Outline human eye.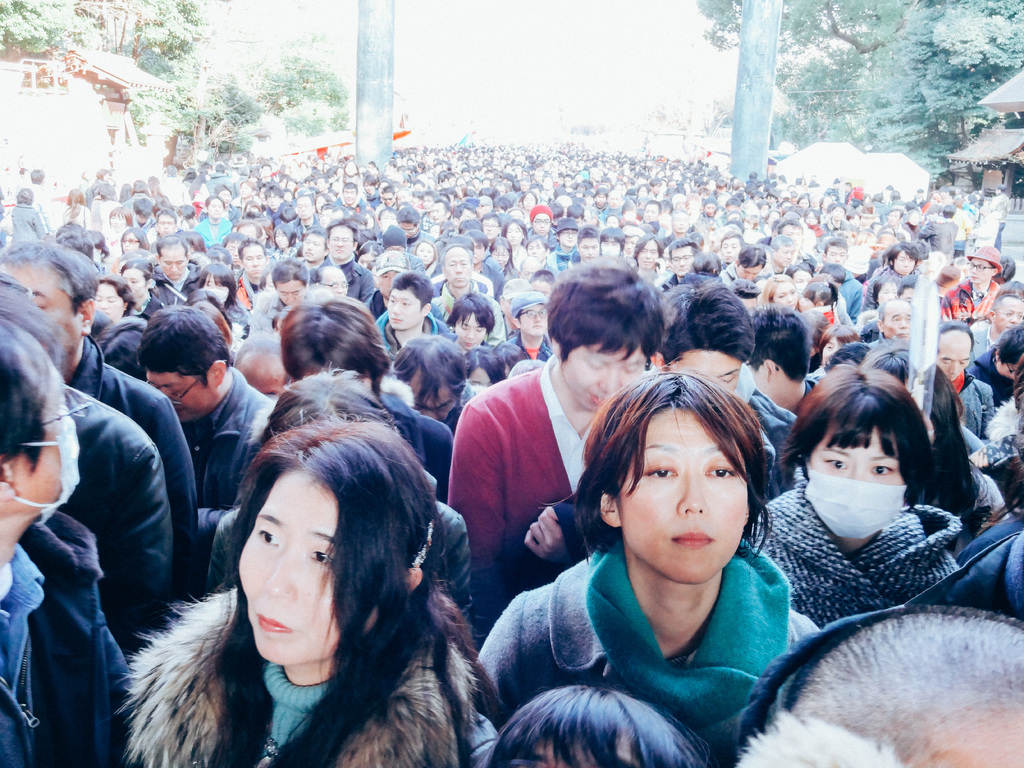
Outline: (x1=624, y1=365, x2=641, y2=380).
